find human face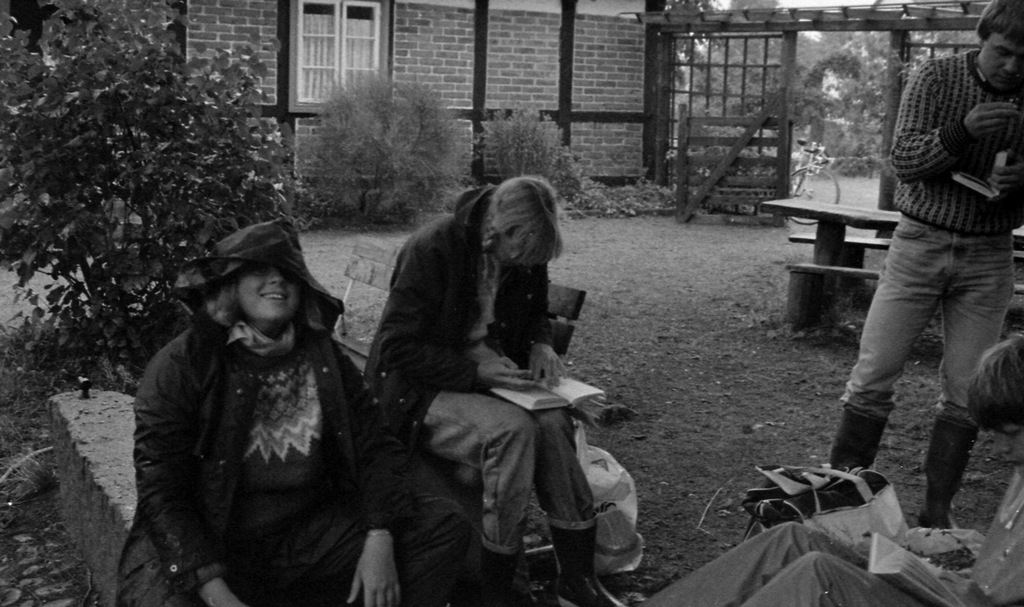
left=230, top=261, right=303, bottom=323
